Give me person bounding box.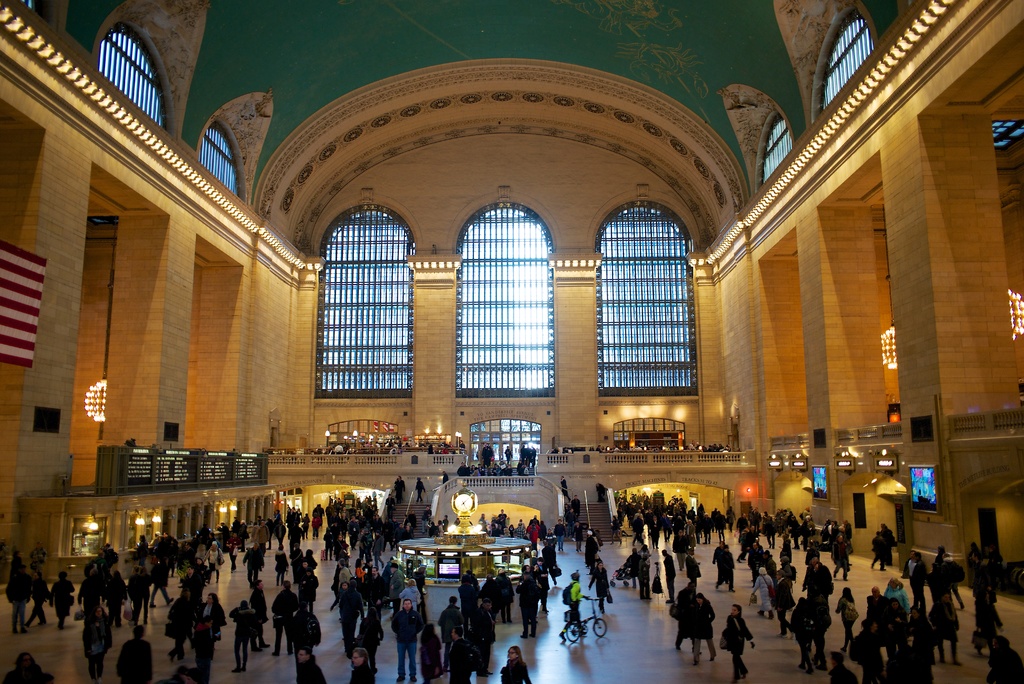
rect(718, 605, 755, 683).
